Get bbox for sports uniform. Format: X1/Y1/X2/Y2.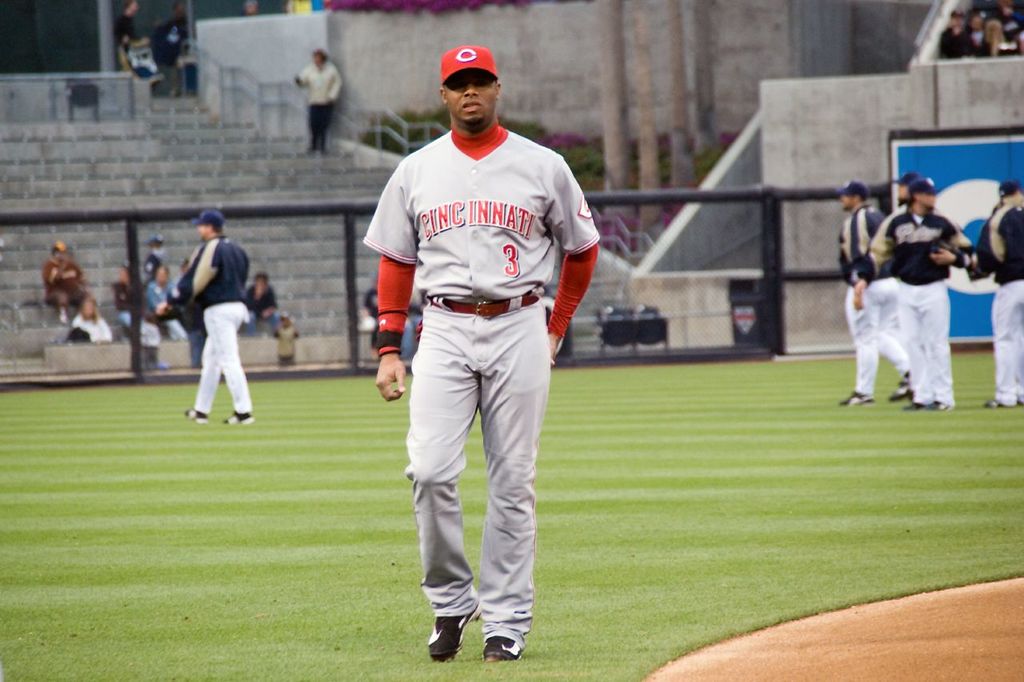
975/206/1023/402.
